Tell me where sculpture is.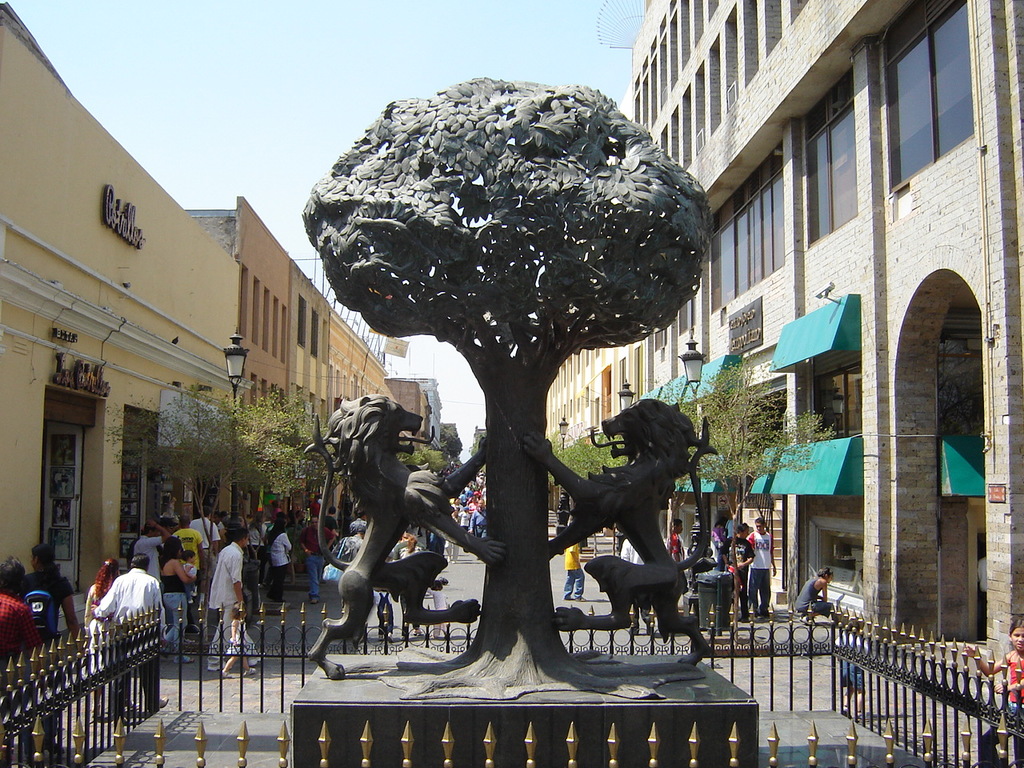
sculpture is at detection(297, 77, 722, 713).
